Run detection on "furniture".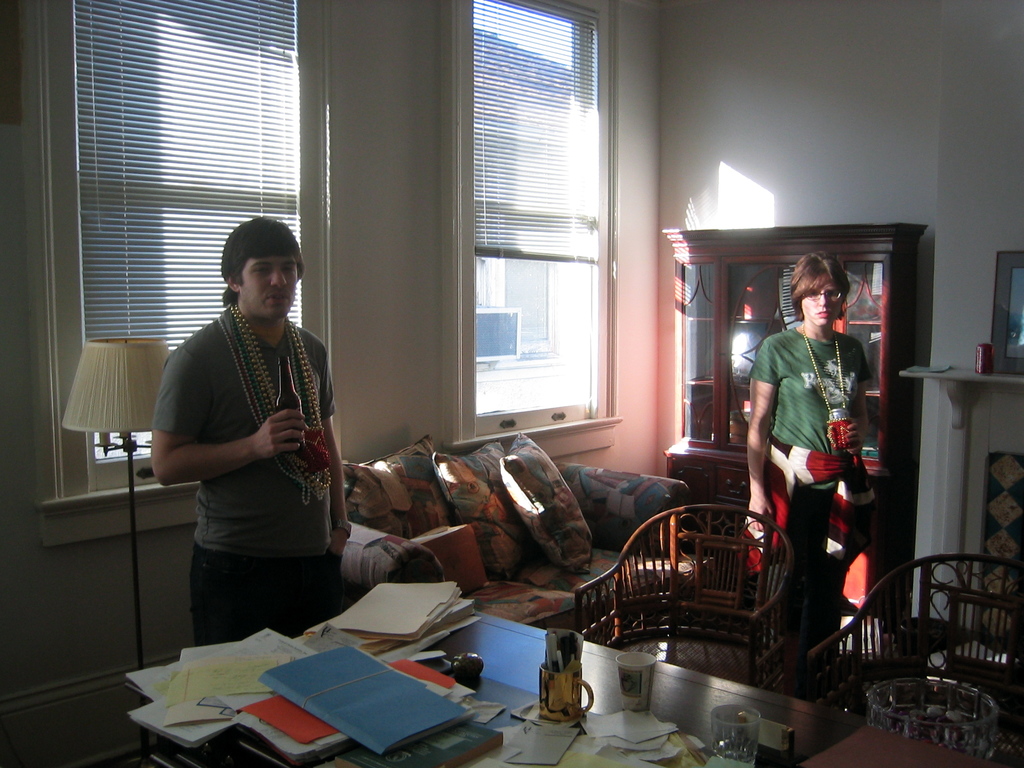
Result: bbox=(659, 226, 927, 621).
